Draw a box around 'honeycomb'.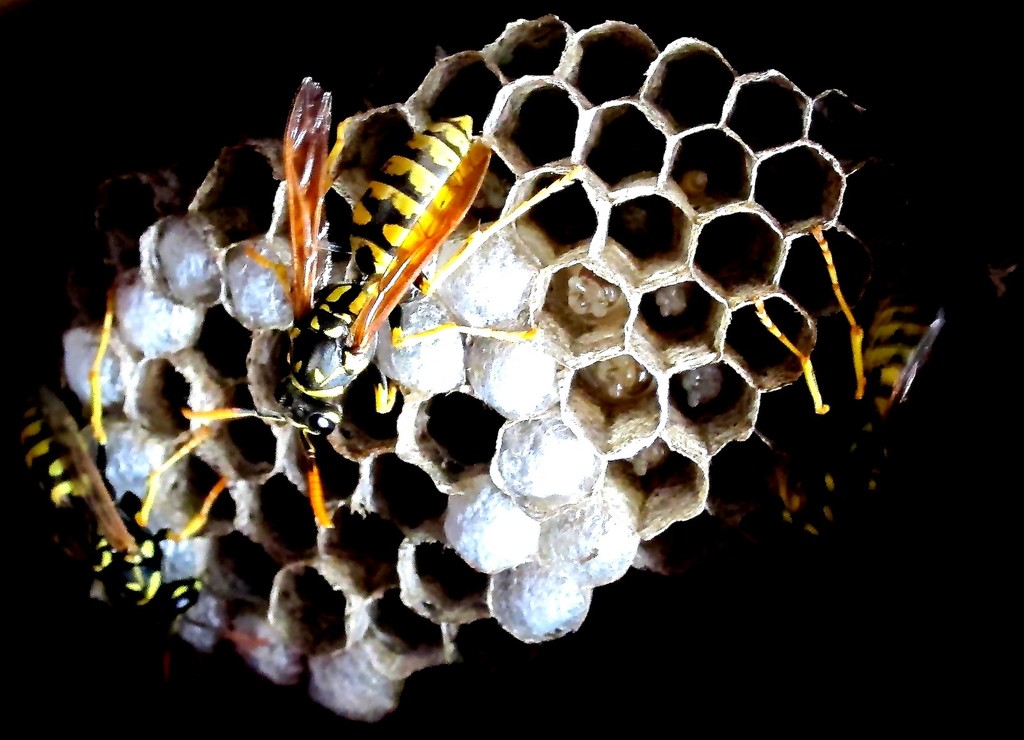
box=[65, 12, 871, 723].
